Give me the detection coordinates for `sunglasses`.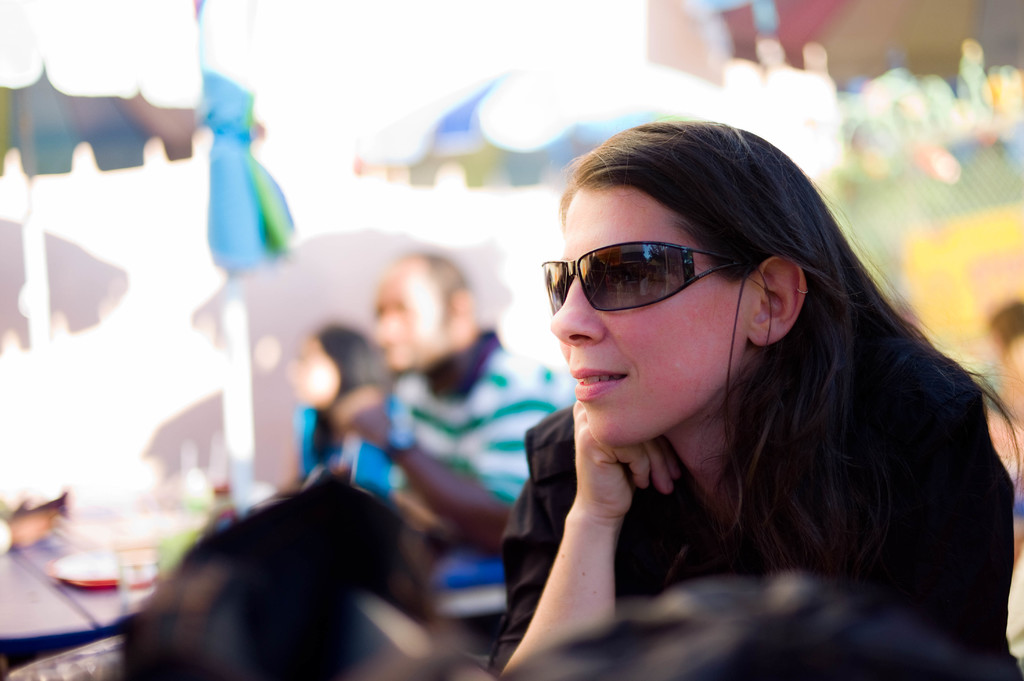
539,240,750,311.
